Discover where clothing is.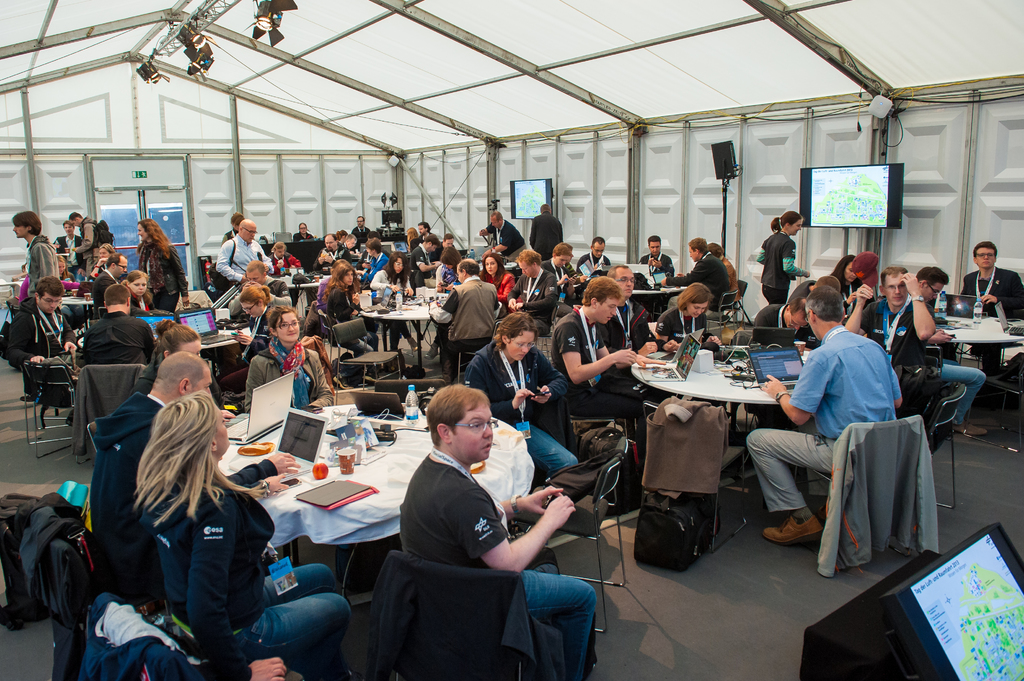
Discovered at <bbox>963, 275, 1014, 322</bbox>.
